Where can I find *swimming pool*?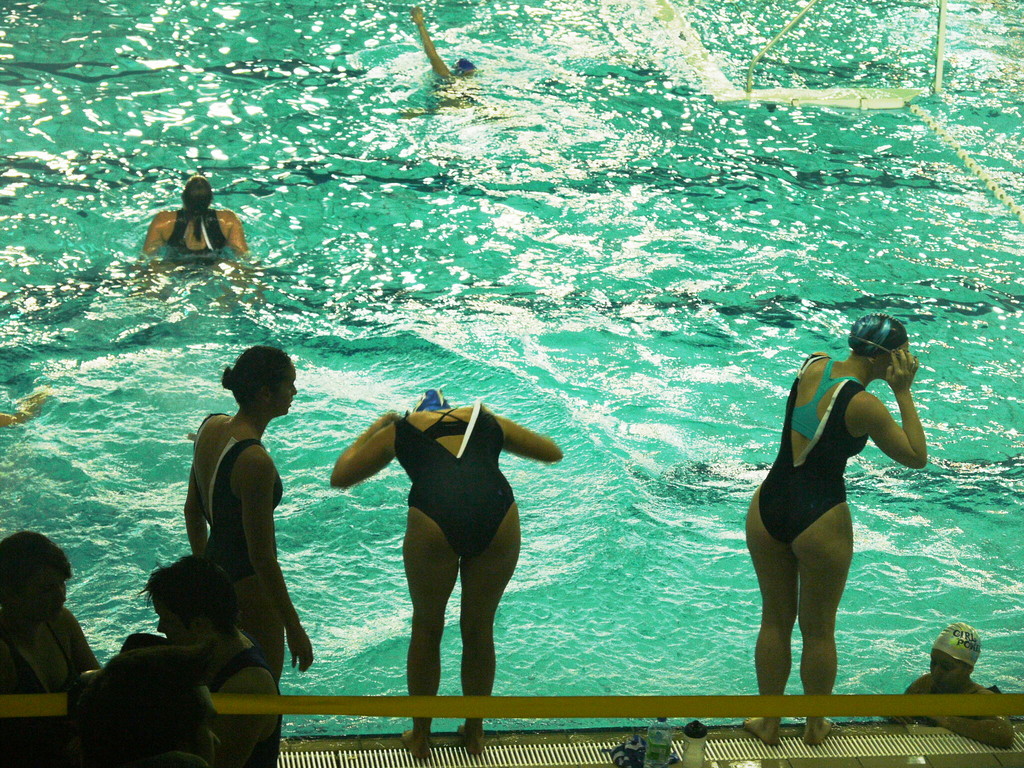
You can find it at {"left": 0, "top": 0, "right": 1023, "bottom": 717}.
